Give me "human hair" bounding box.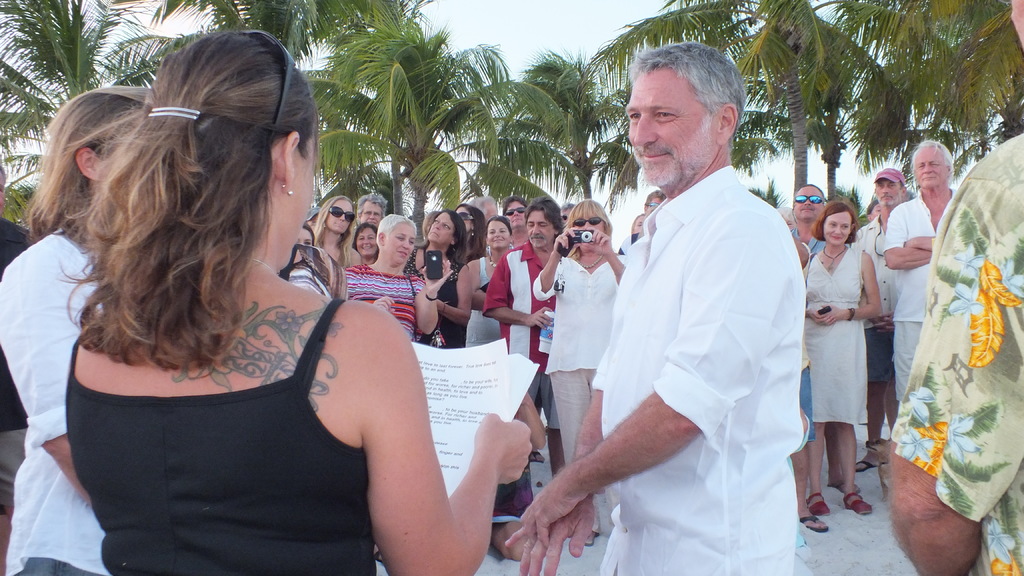
left=413, top=209, right=471, bottom=271.
